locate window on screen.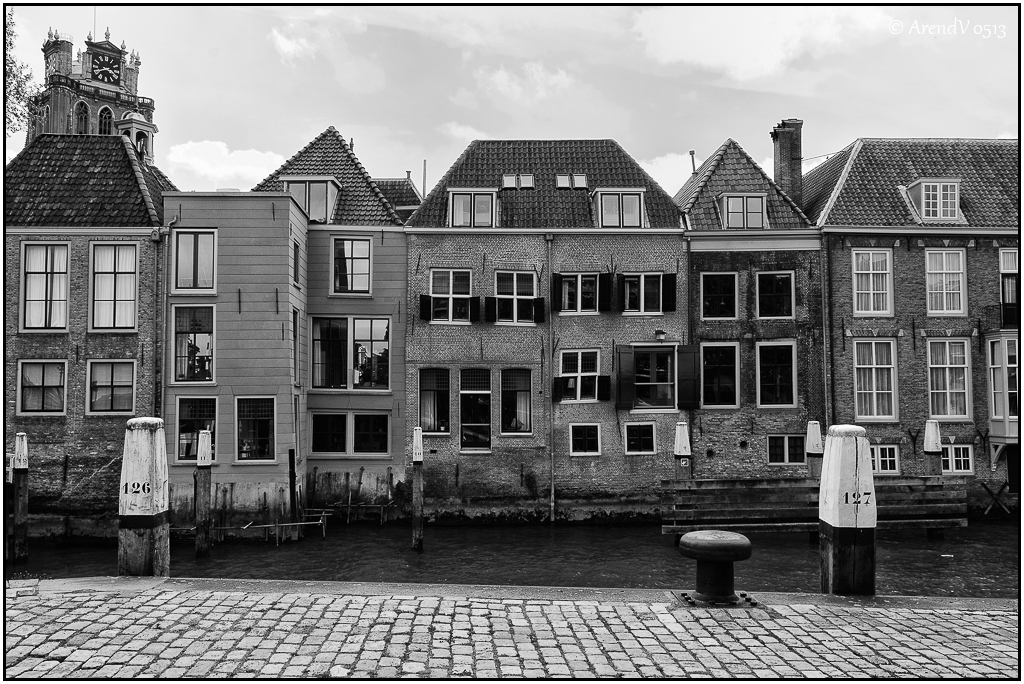
On screen at (704,270,739,325).
